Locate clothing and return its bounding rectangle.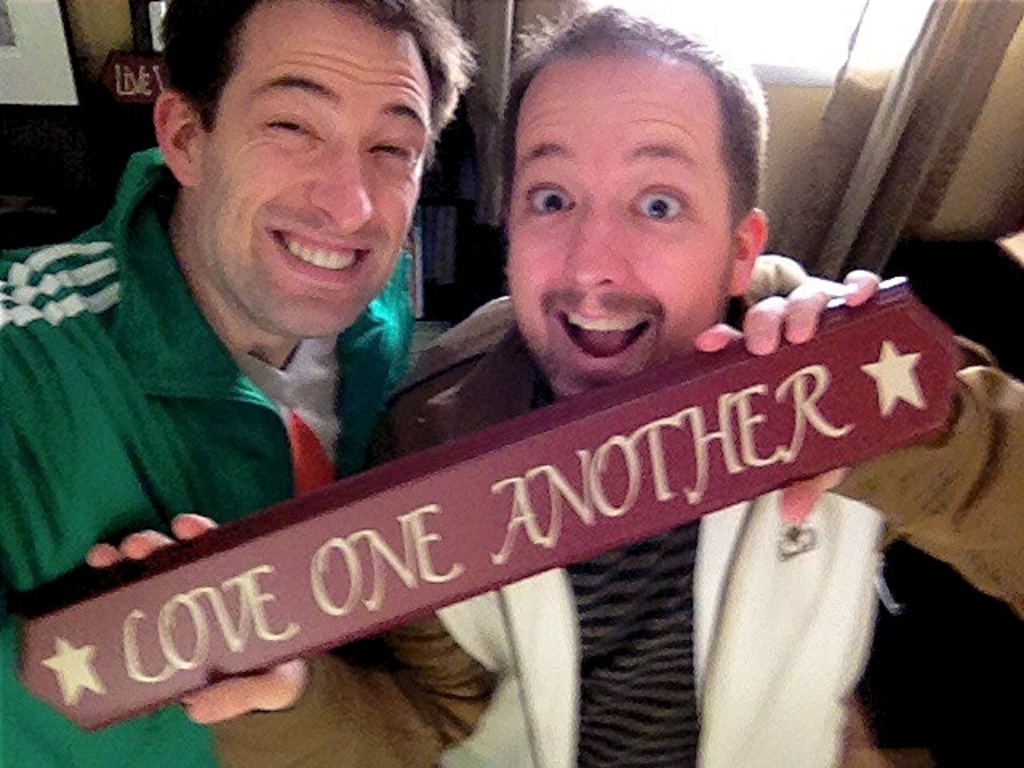
(355,234,1022,766).
